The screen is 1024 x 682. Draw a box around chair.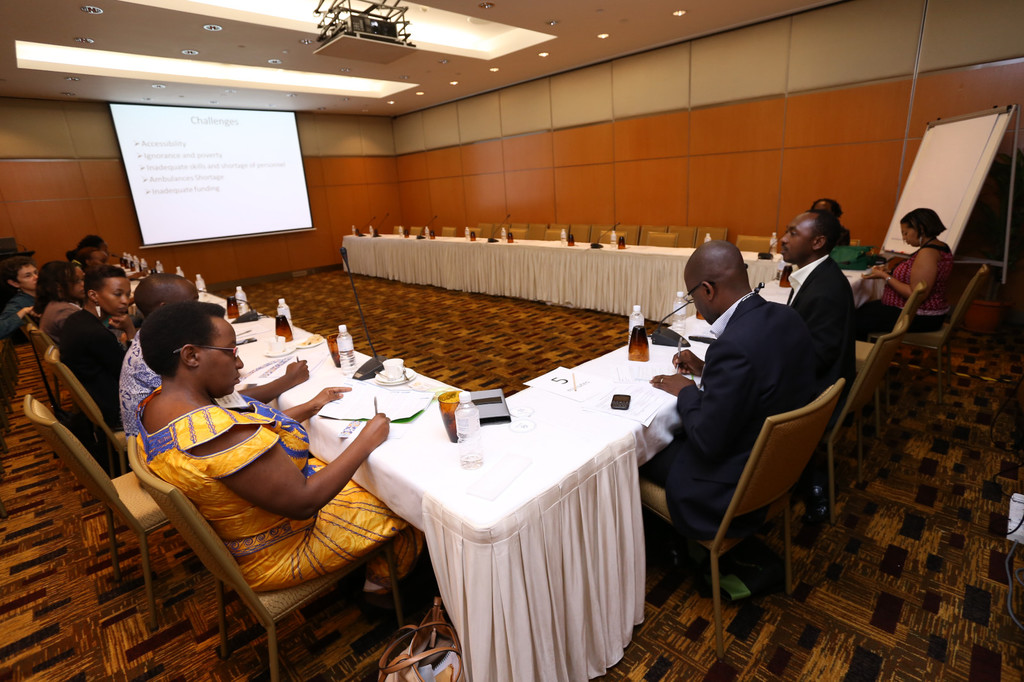
region(395, 228, 405, 232).
